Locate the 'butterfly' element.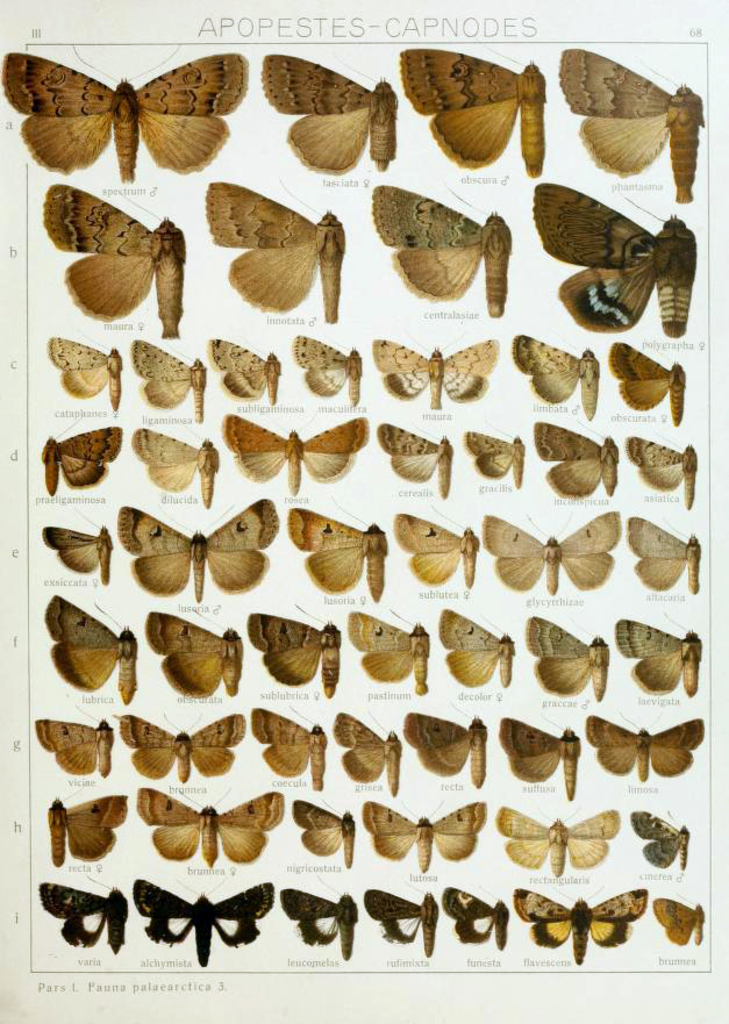
Element bbox: locate(442, 606, 517, 682).
